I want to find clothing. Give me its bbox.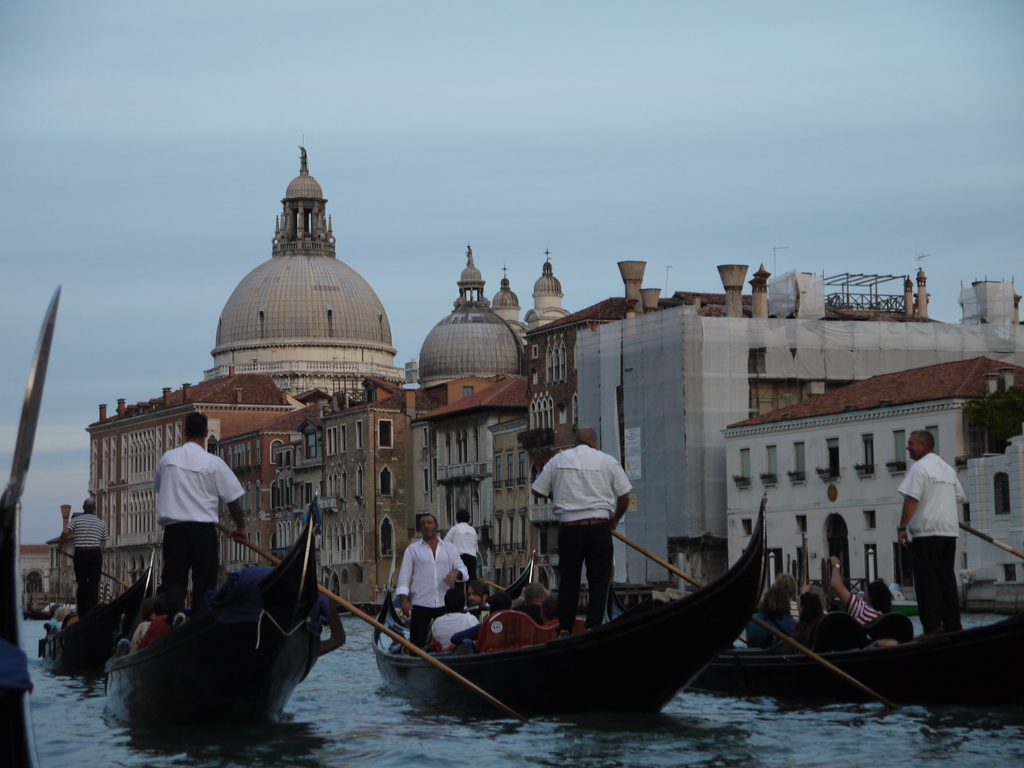
{"left": 391, "top": 531, "right": 469, "bottom": 654}.
